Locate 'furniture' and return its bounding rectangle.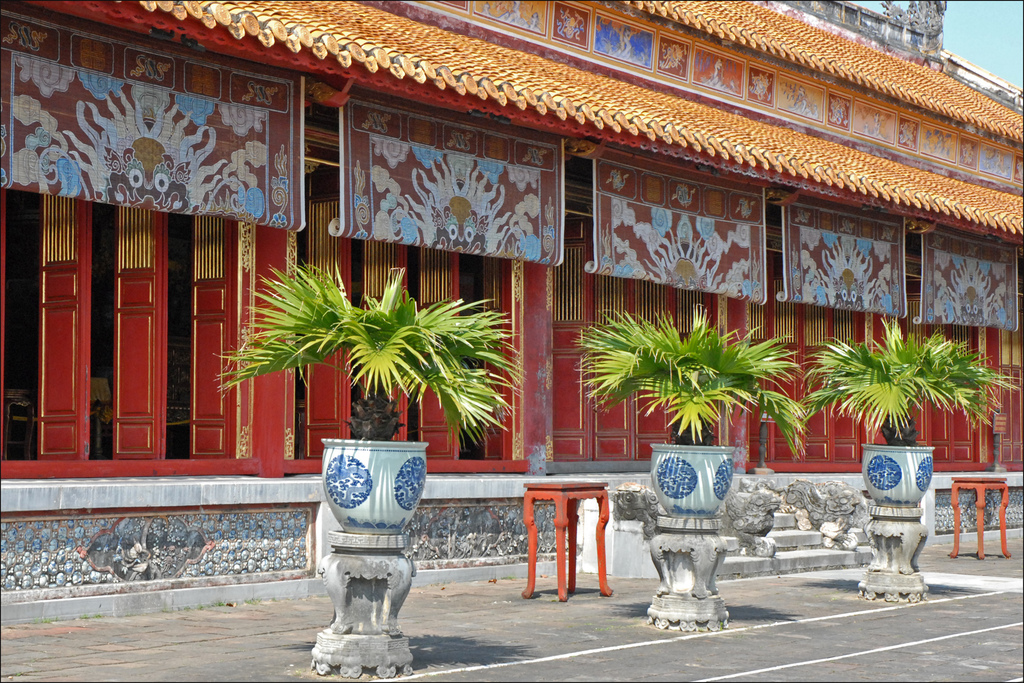
locate(950, 479, 1009, 559).
